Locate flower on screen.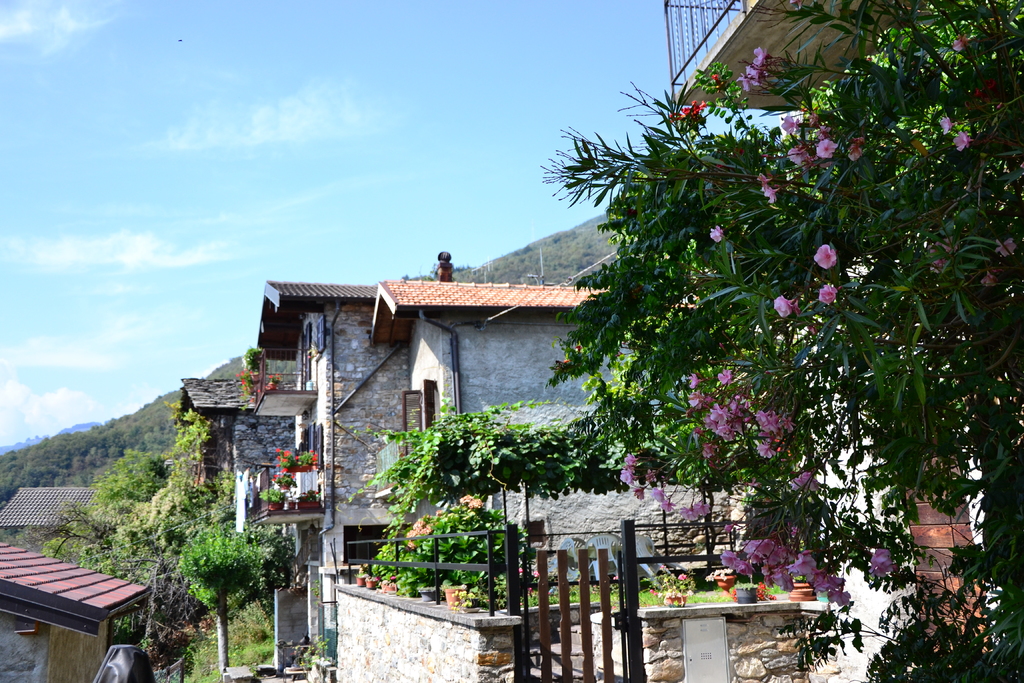
On screen at <region>776, 286, 792, 318</region>.
